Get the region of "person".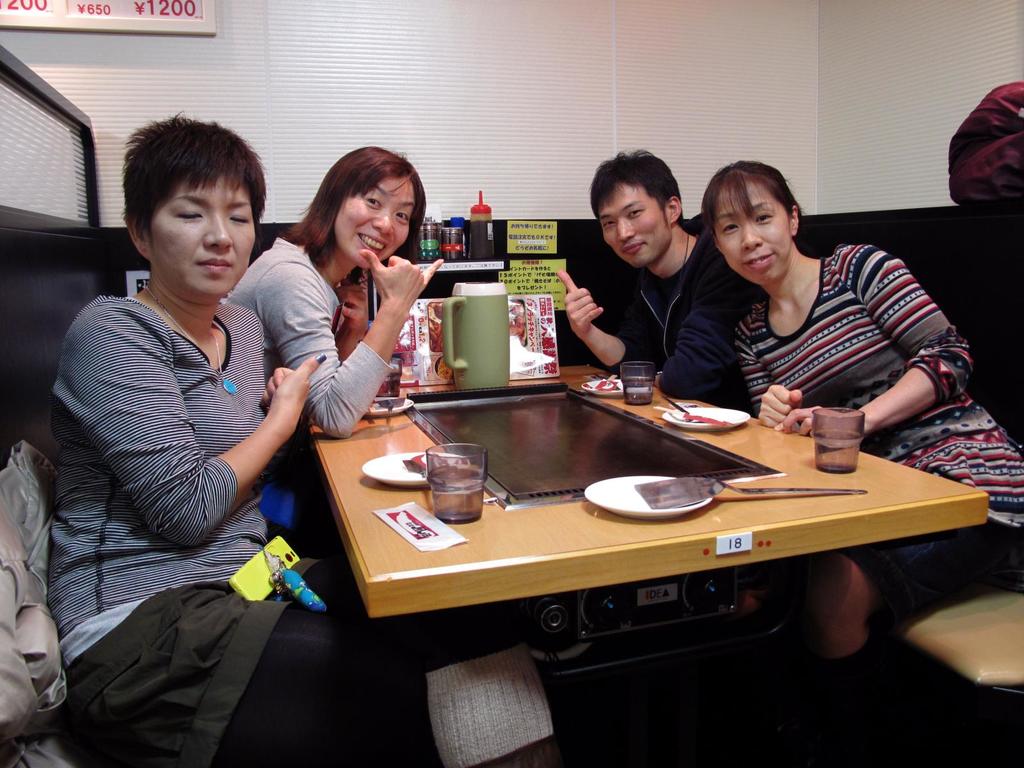
locate(700, 157, 1023, 664).
